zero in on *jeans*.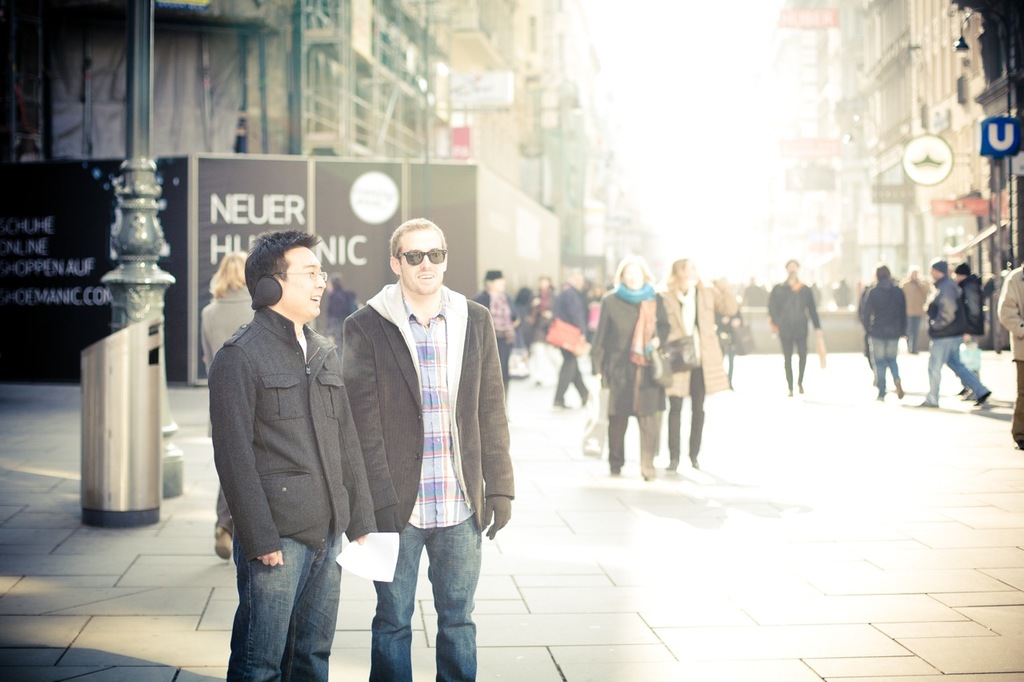
Zeroed in: {"x1": 927, "y1": 343, "x2": 990, "y2": 401}.
